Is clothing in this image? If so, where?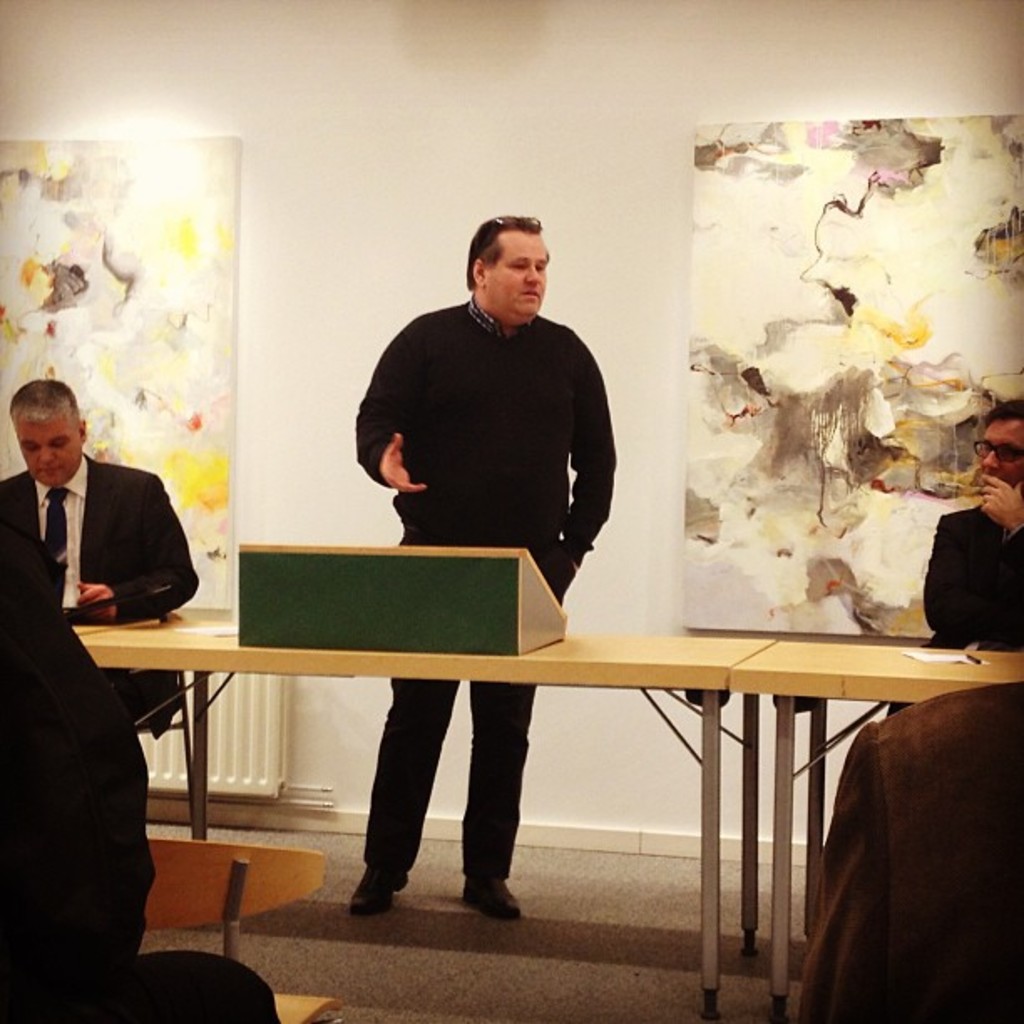
Yes, at left=800, top=648, right=1007, bottom=1012.
